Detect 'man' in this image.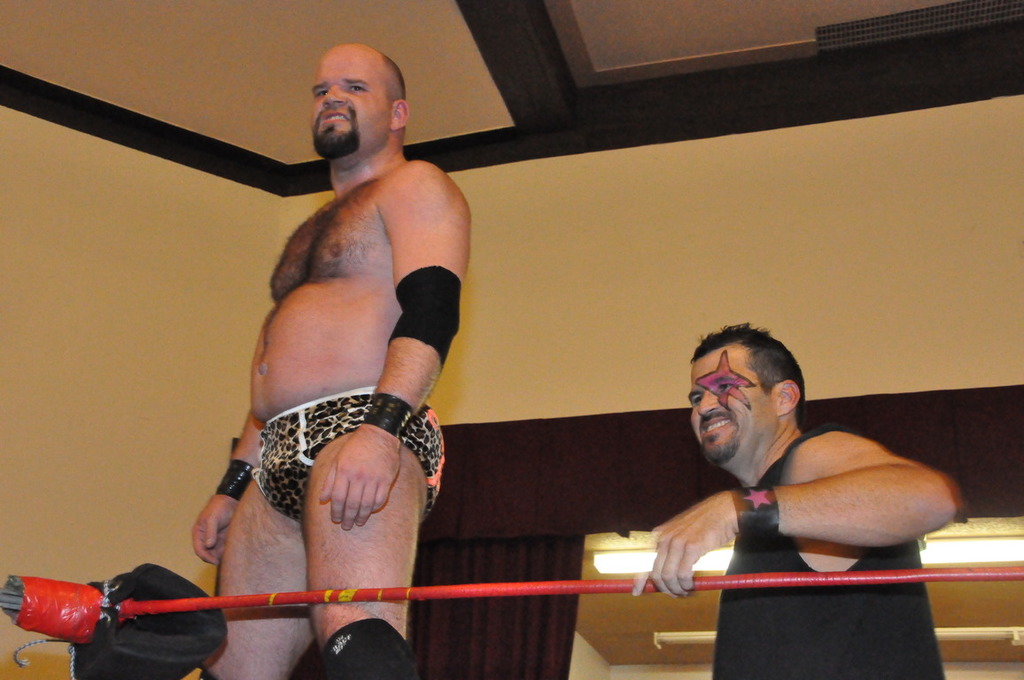
Detection: 632/322/960/679.
